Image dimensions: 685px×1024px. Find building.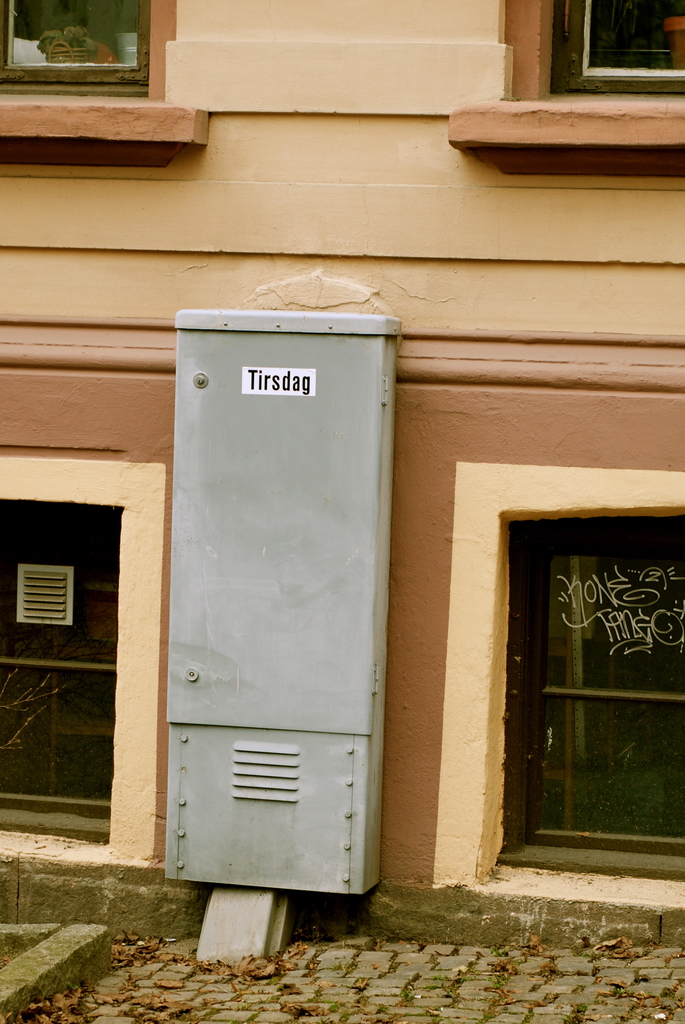
[0, 0, 684, 942].
